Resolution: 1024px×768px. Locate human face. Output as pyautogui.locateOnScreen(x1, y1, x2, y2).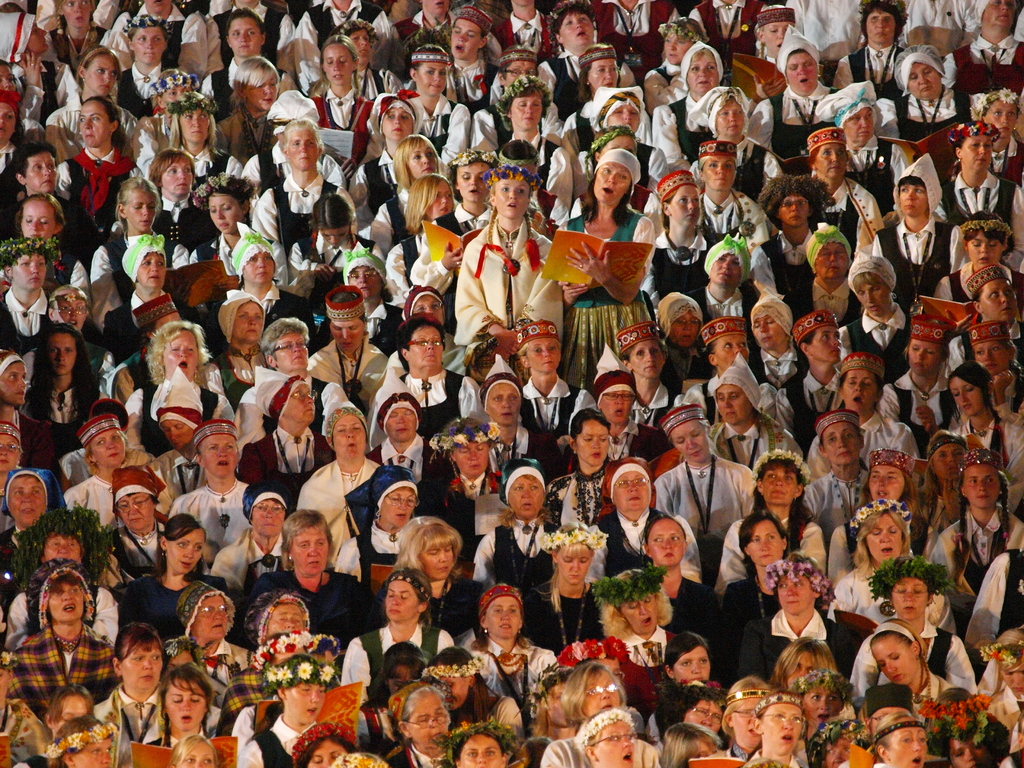
pyautogui.locateOnScreen(212, 202, 240, 232).
